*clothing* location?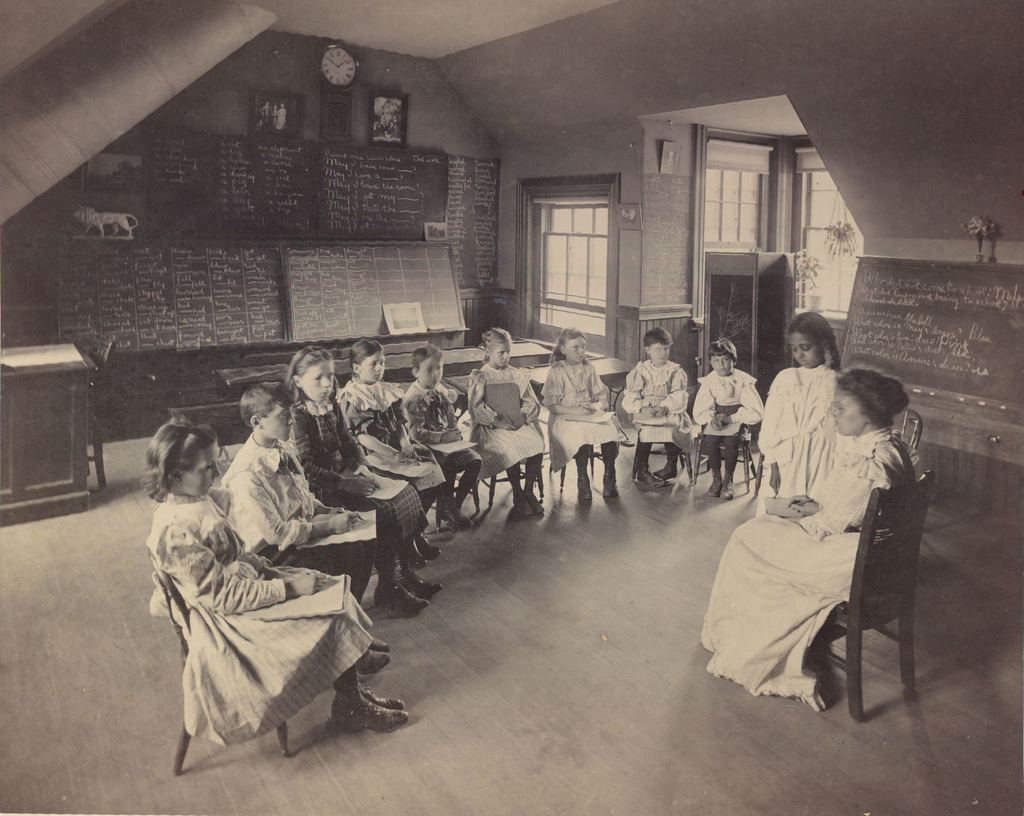
rect(282, 394, 431, 570)
